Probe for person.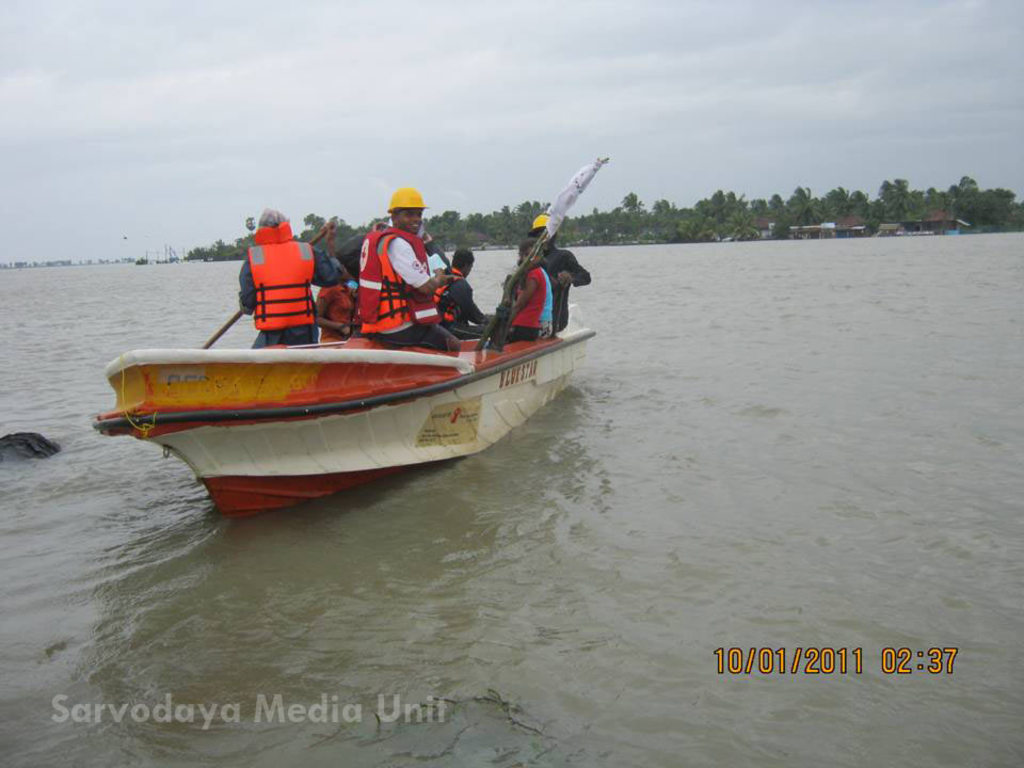
Probe result: region(301, 282, 341, 339).
